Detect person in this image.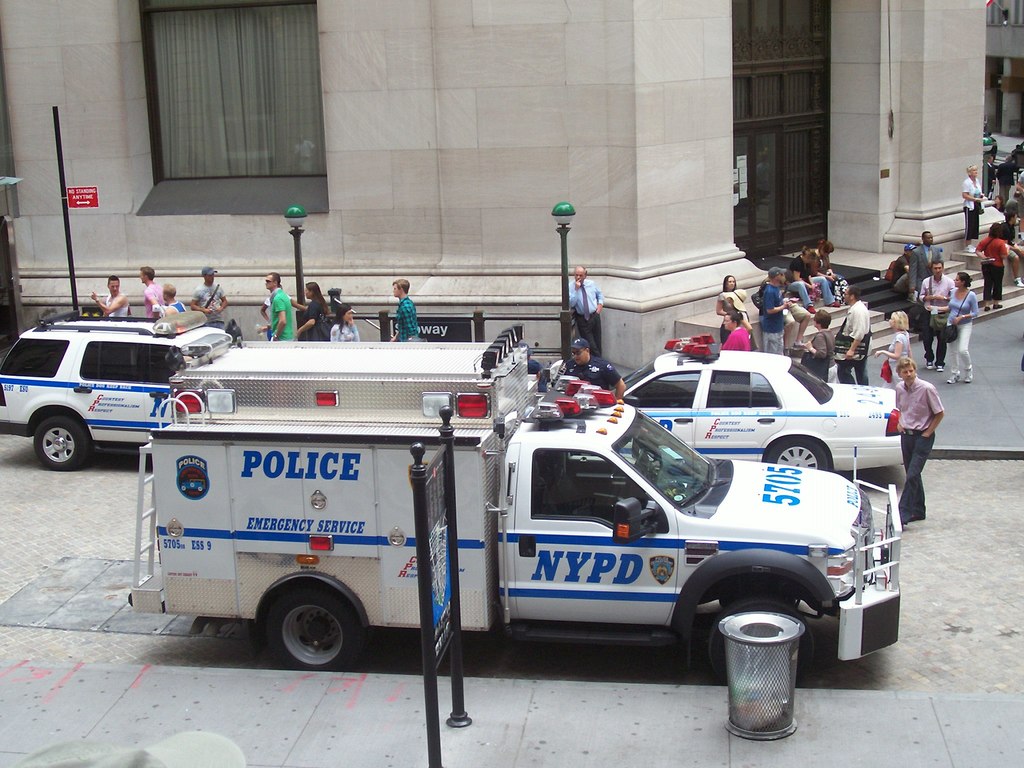
Detection: 779:236:858:316.
